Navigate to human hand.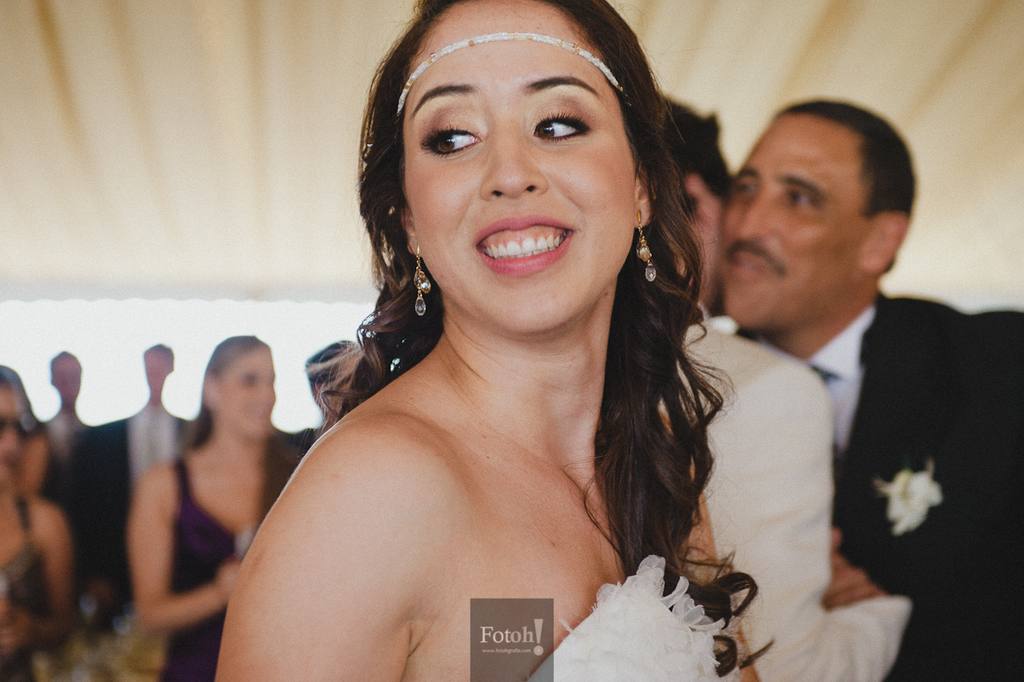
Navigation target: 823:556:887:616.
